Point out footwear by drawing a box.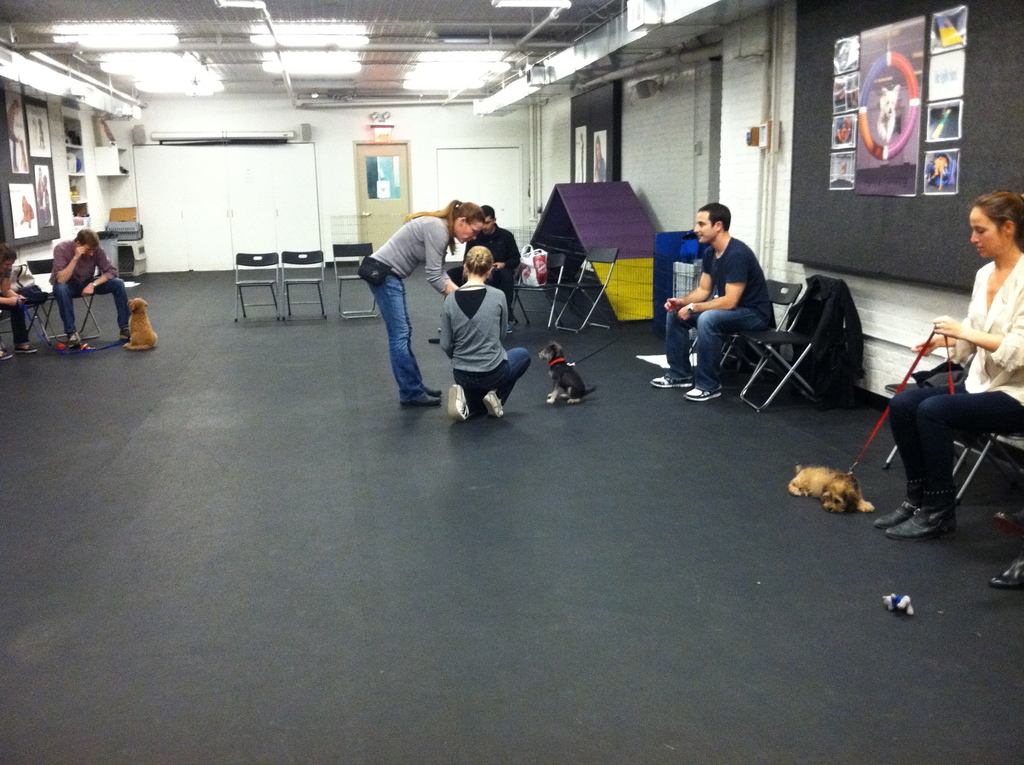
box(12, 343, 35, 353).
